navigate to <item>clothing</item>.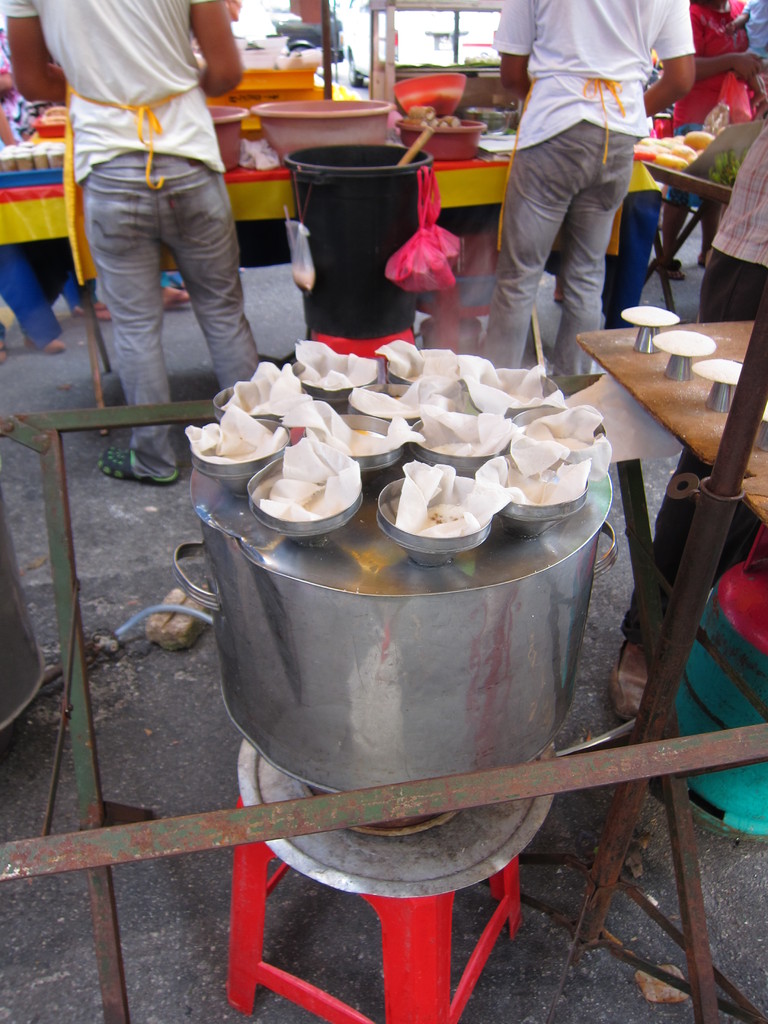
Navigation target: [left=665, top=0, right=747, bottom=127].
